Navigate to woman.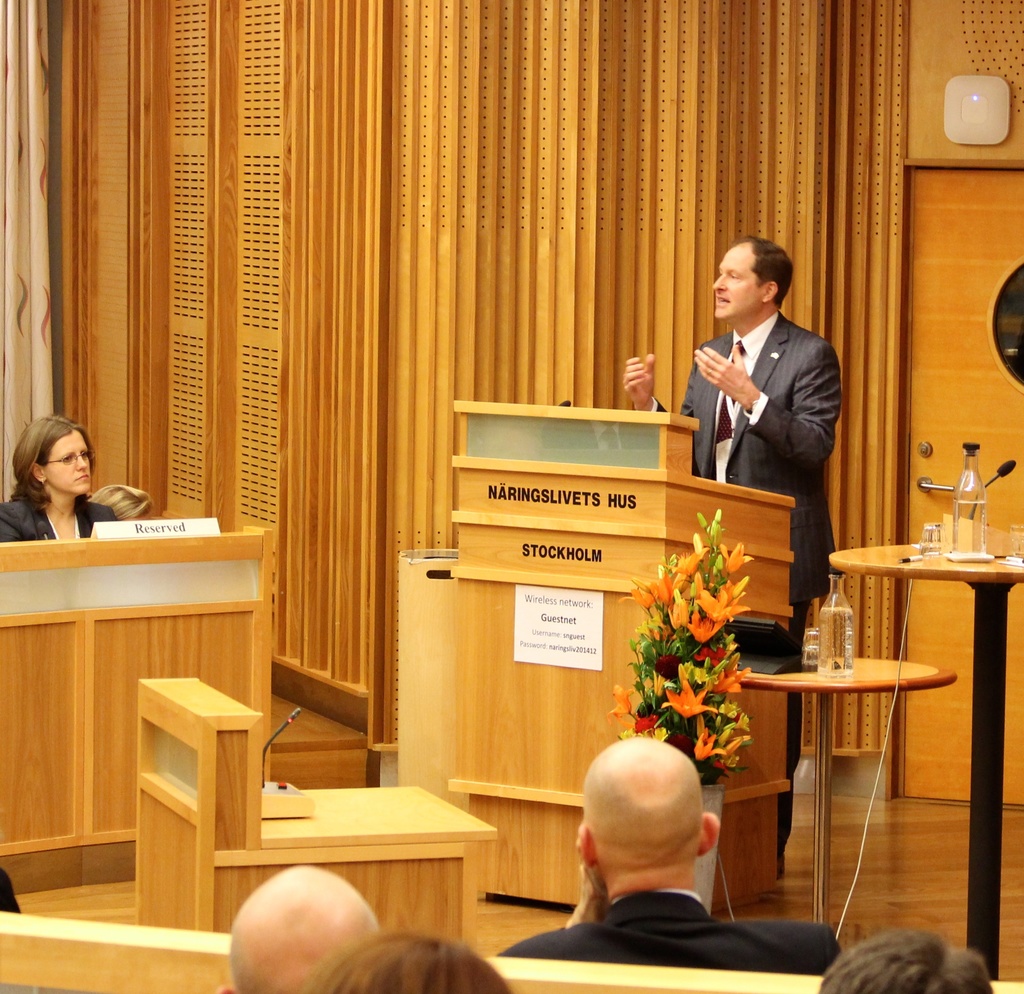
Navigation target: crop(0, 412, 130, 547).
